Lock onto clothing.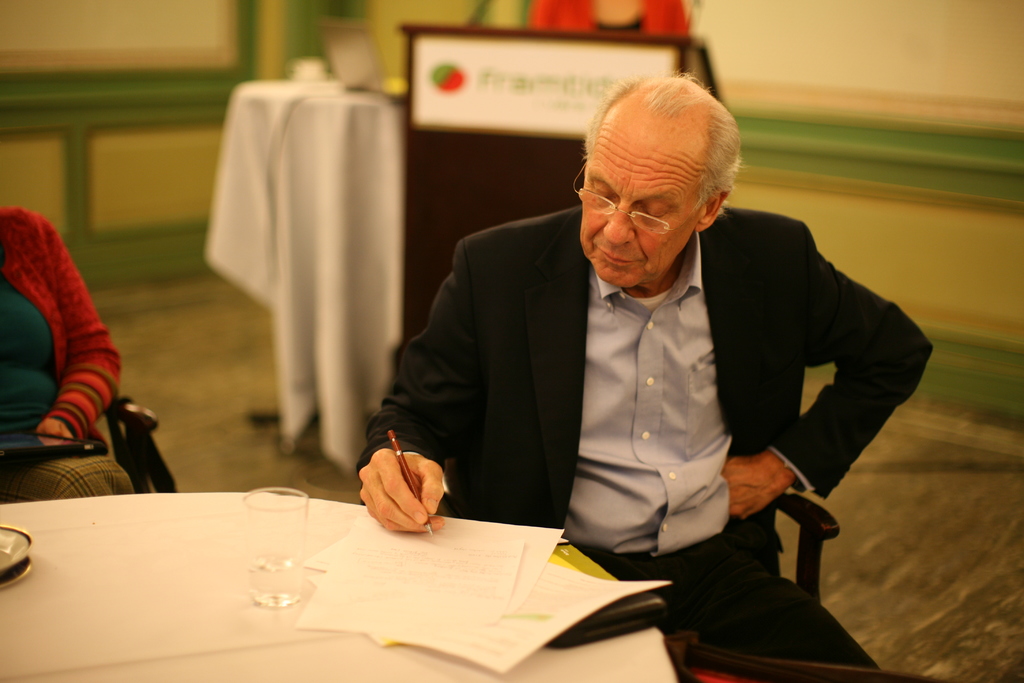
Locked: bbox(360, 206, 934, 677).
